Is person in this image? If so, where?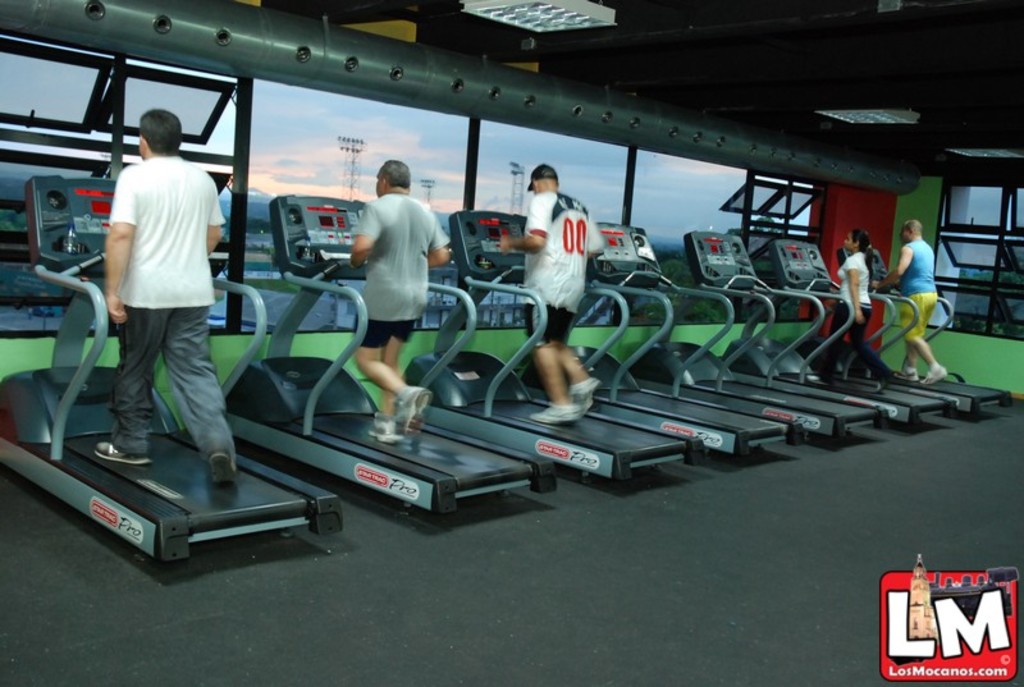
Yes, at Rect(887, 220, 947, 391).
